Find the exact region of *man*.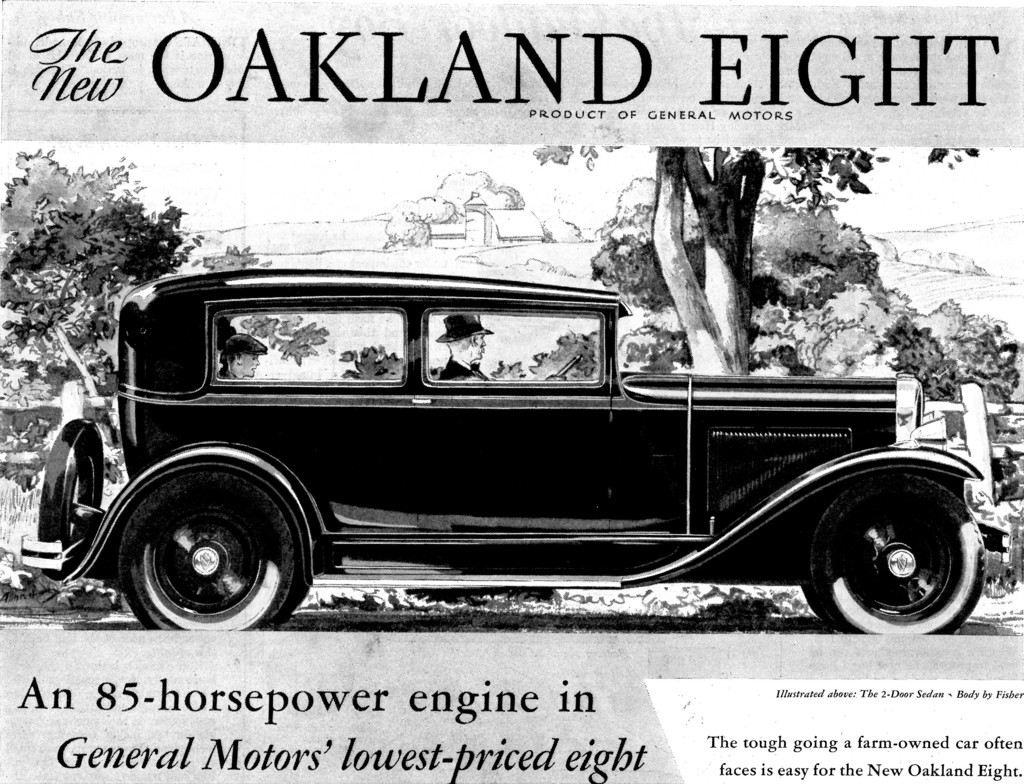
Exact region: [436, 311, 499, 379].
